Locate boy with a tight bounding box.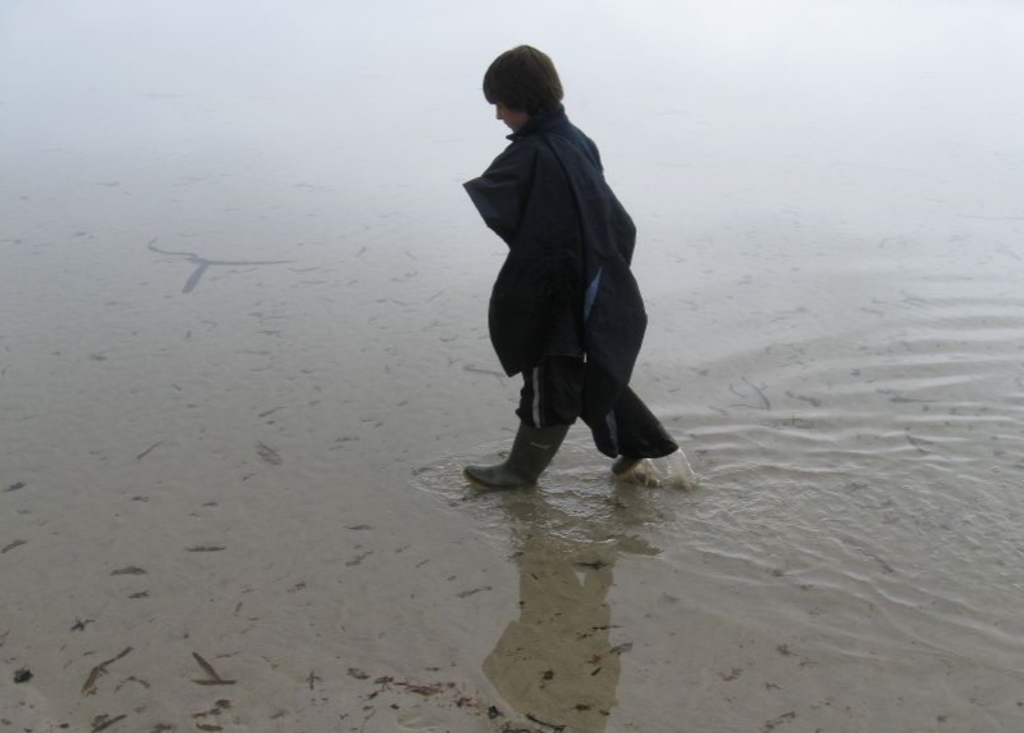
bbox=(462, 44, 672, 490).
